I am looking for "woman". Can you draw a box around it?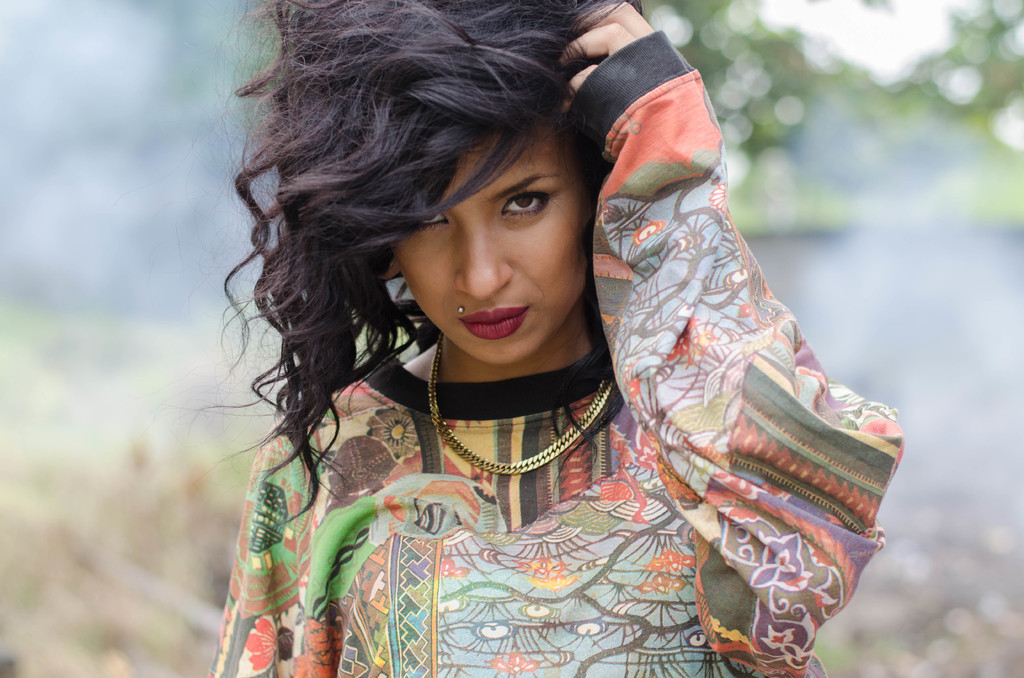
Sure, the bounding box is l=212, t=0, r=895, b=677.
